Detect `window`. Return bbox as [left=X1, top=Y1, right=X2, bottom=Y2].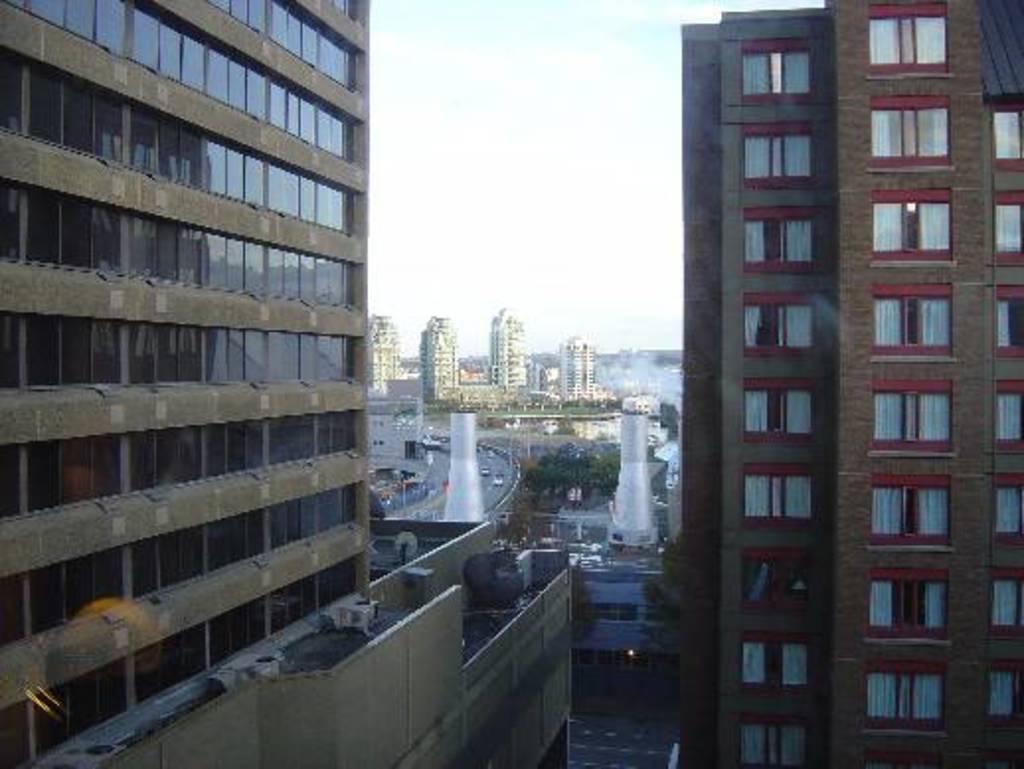
[left=872, top=384, right=957, bottom=453].
